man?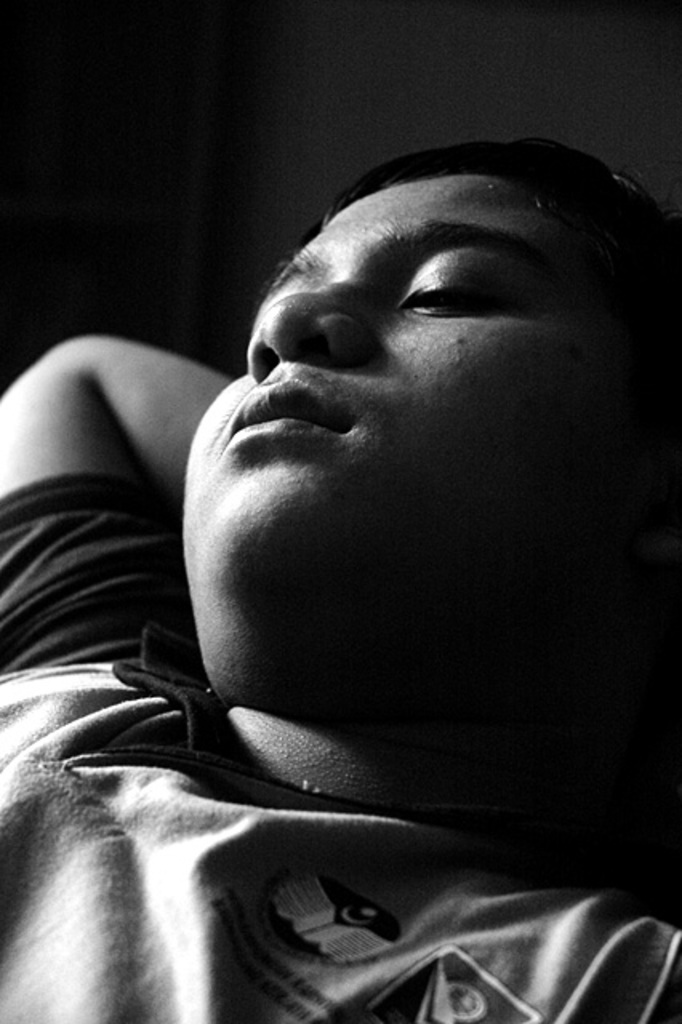
x1=0, y1=131, x2=680, y2=1022
